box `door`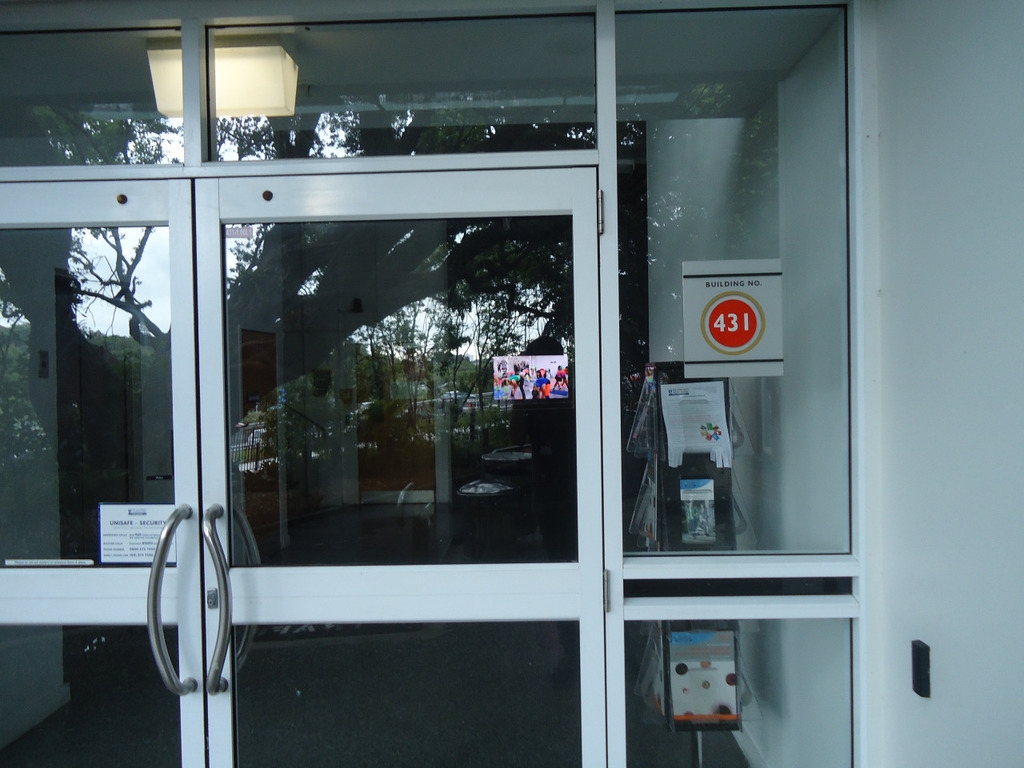
{"x1": 0, "y1": 170, "x2": 607, "y2": 767}
